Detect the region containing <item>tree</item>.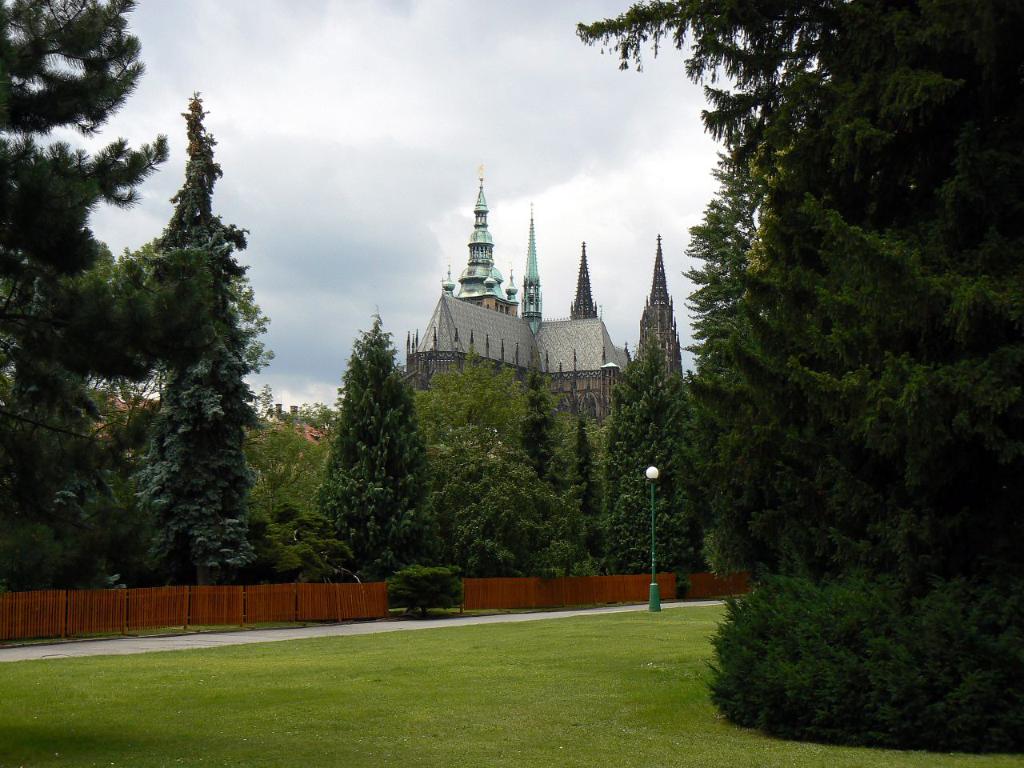
rect(412, 342, 530, 478).
